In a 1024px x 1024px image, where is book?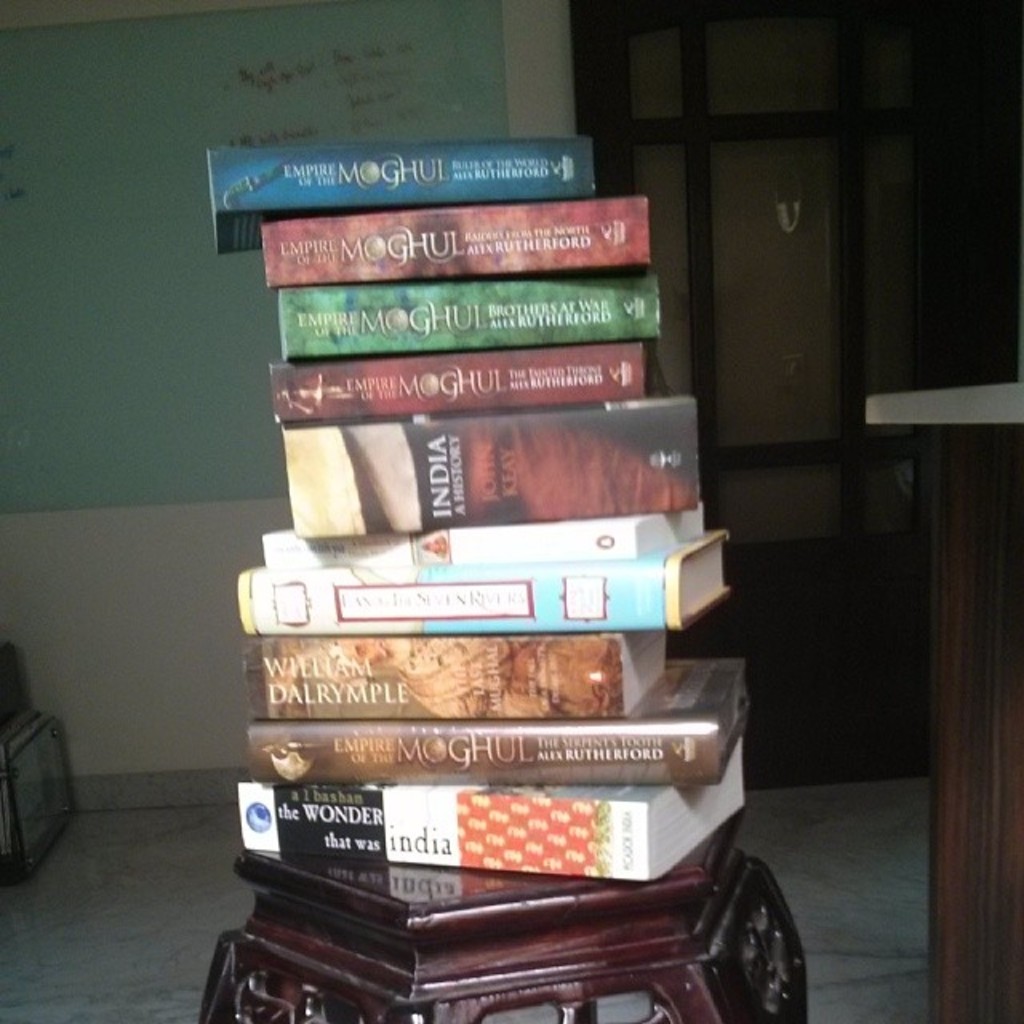
<region>234, 525, 738, 632</region>.
